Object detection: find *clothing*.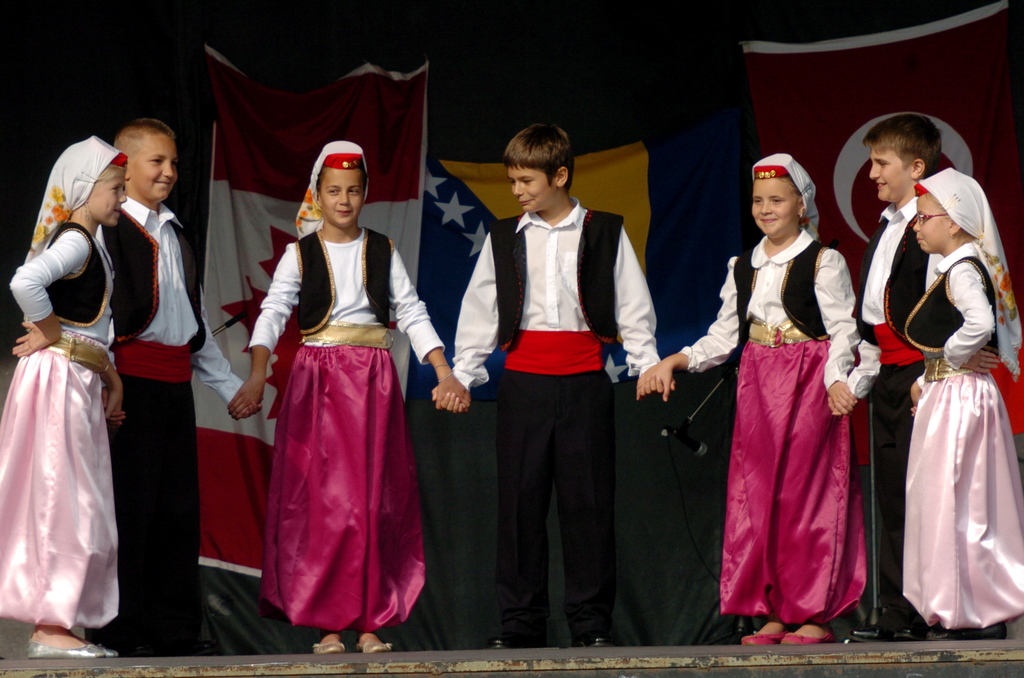
Rect(753, 147, 824, 238).
